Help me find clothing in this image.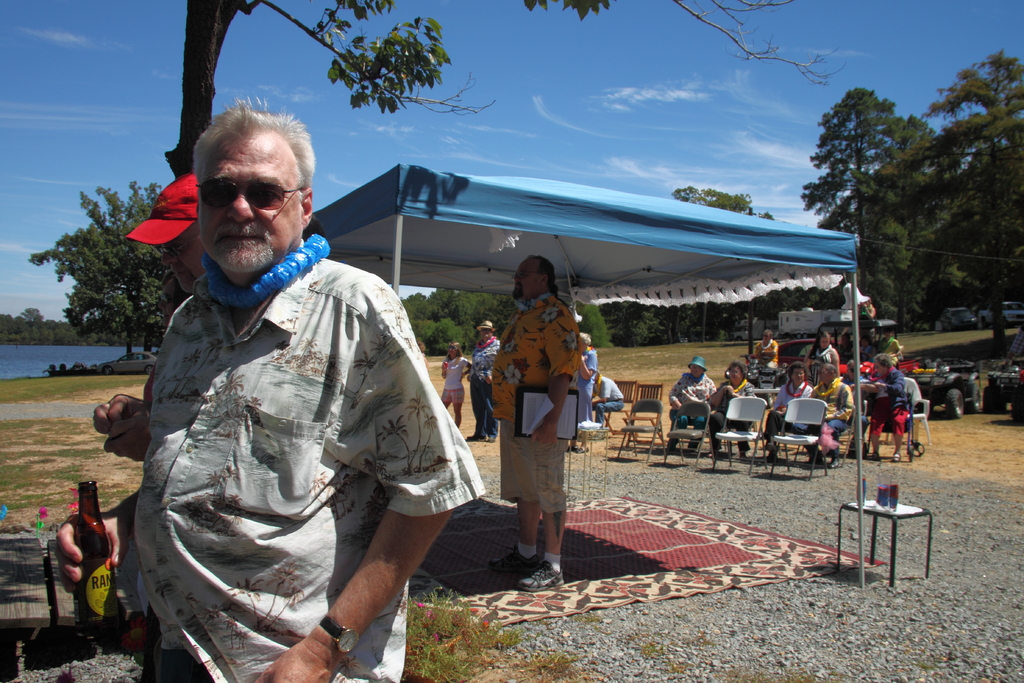
Found it: (left=807, top=377, right=857, bottom=454).
